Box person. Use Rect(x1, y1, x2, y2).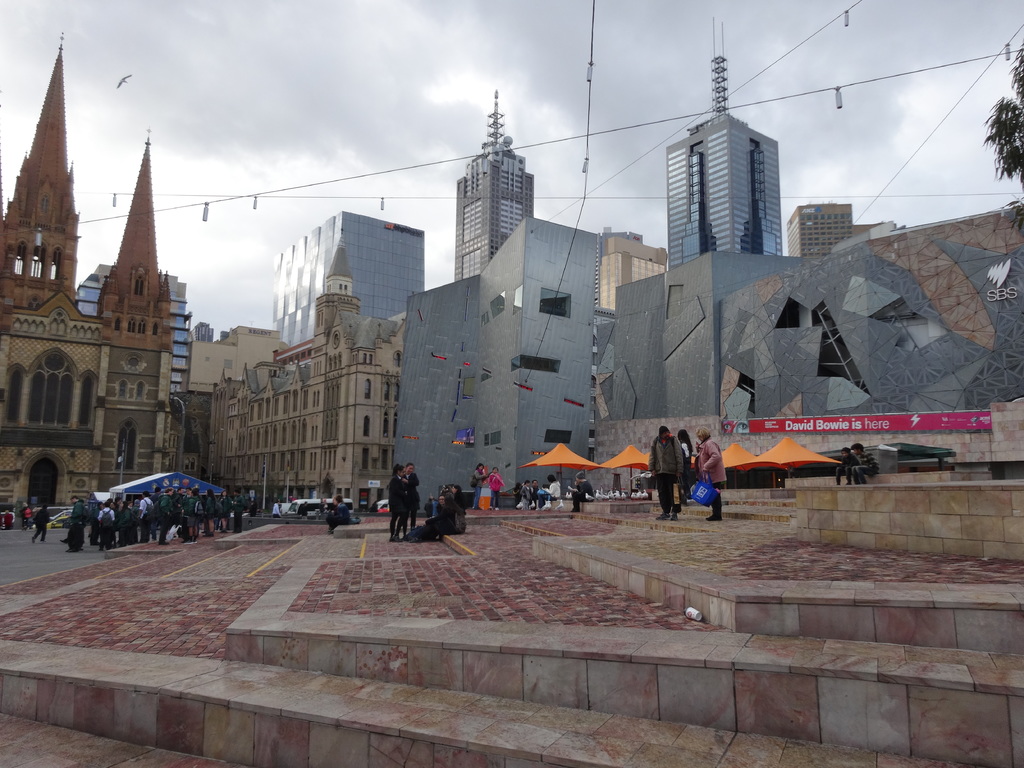
Rect(570, 470, 592, 509).
